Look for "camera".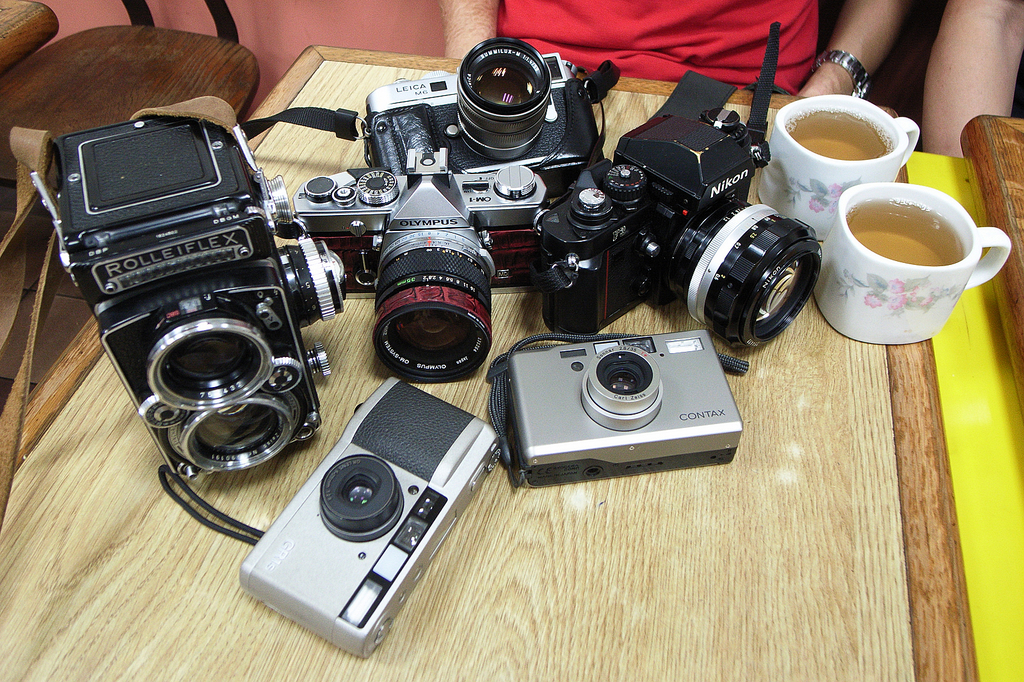
Found: detection(360, 36, 609, 200).
